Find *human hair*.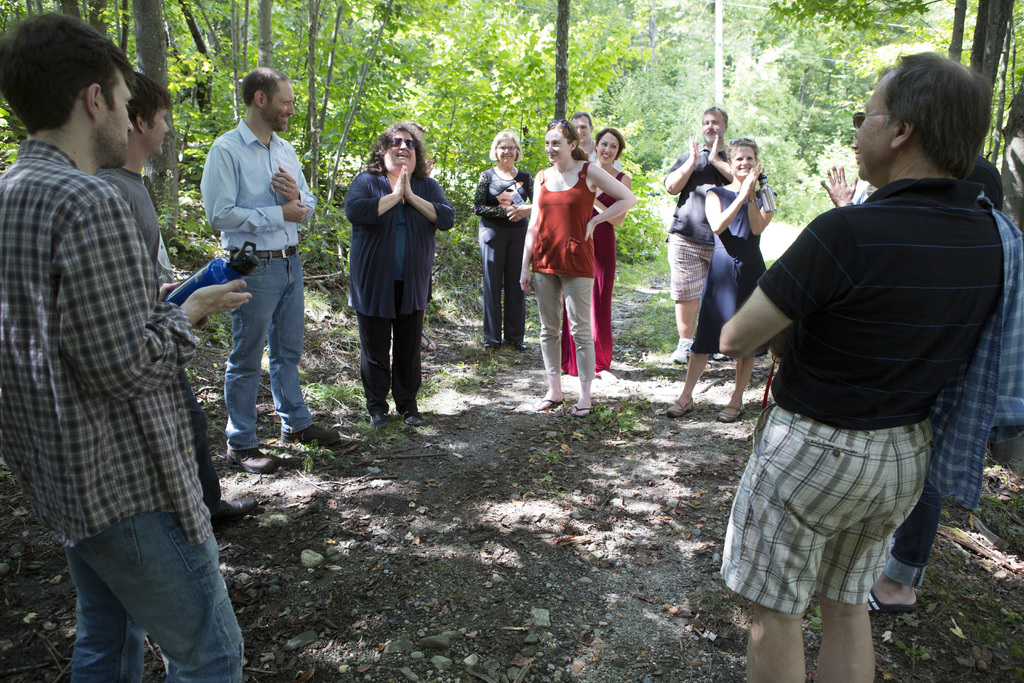
[x1=124, y1=72, x2=172, y2=139].
